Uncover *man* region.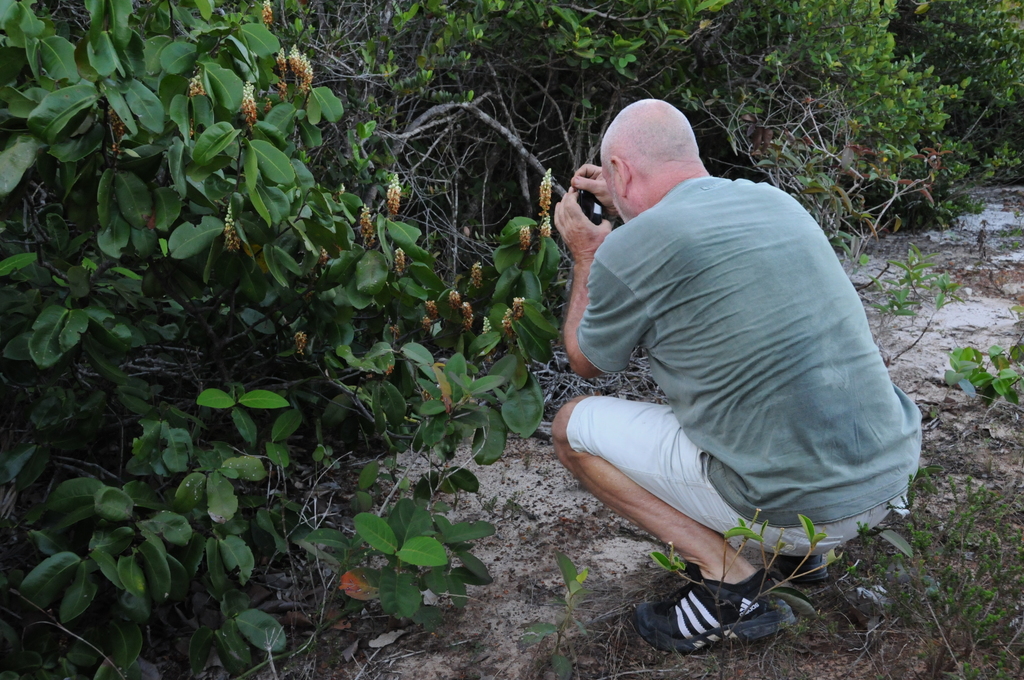
Uncovered: 545,97,926,649.
